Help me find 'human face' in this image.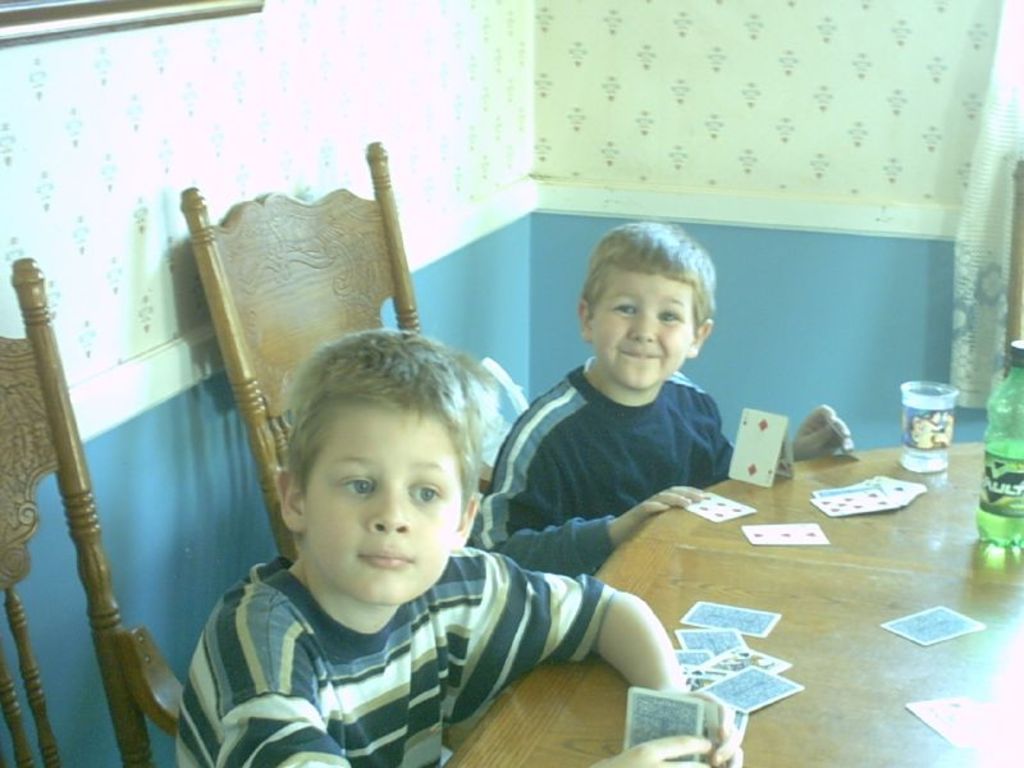
Found it: l=308, t=402, r=466, b=605.
